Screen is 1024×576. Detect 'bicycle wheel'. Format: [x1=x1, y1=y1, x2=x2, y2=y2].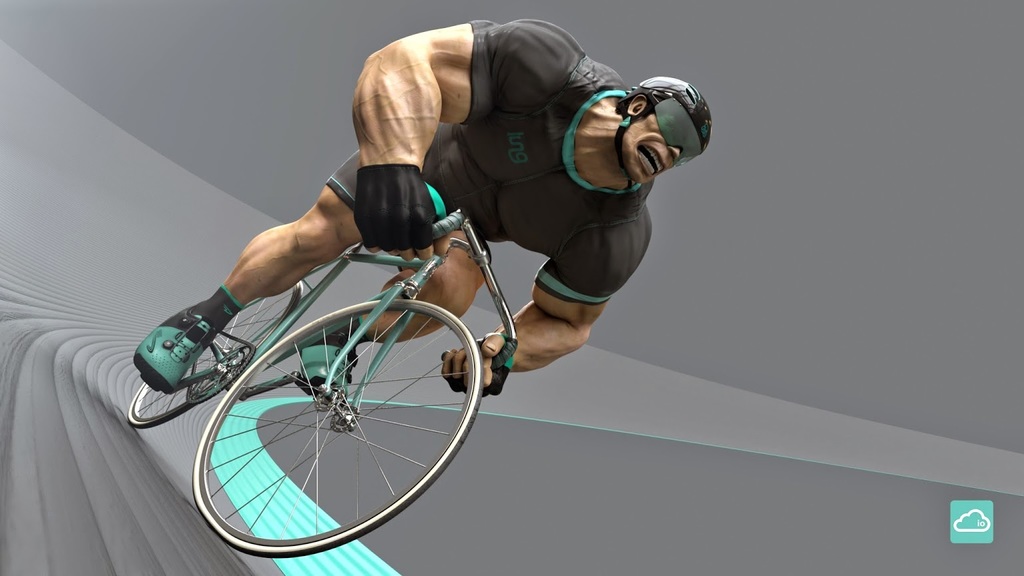
[x1=192, y1=296, x2=485, y2=559].
